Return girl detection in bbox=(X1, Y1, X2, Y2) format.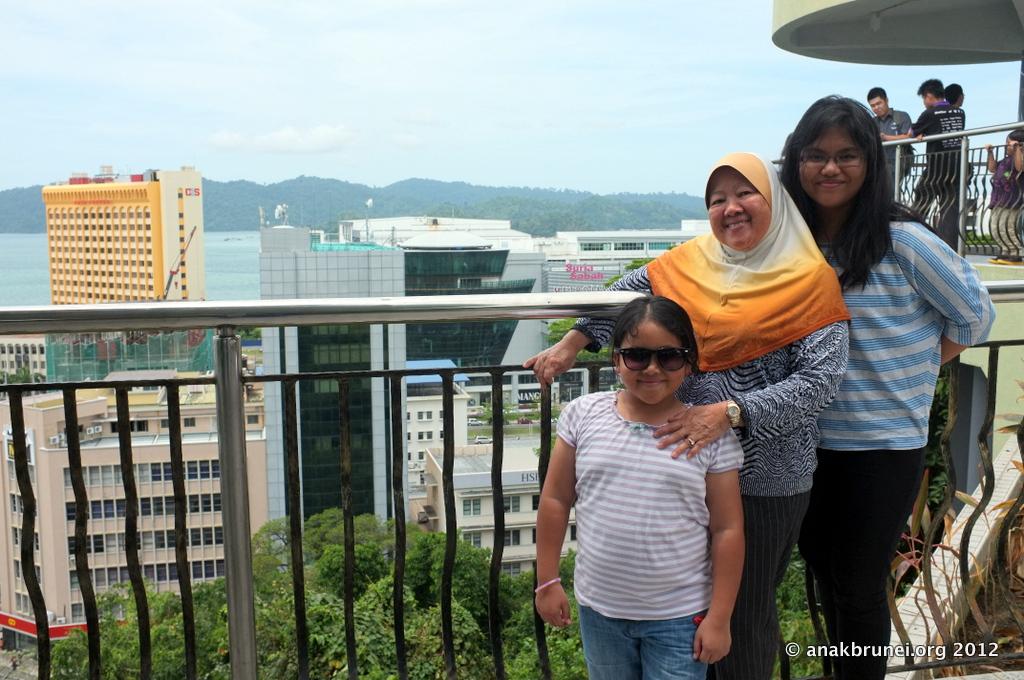
bbox=(535, 296, 742, 679).
